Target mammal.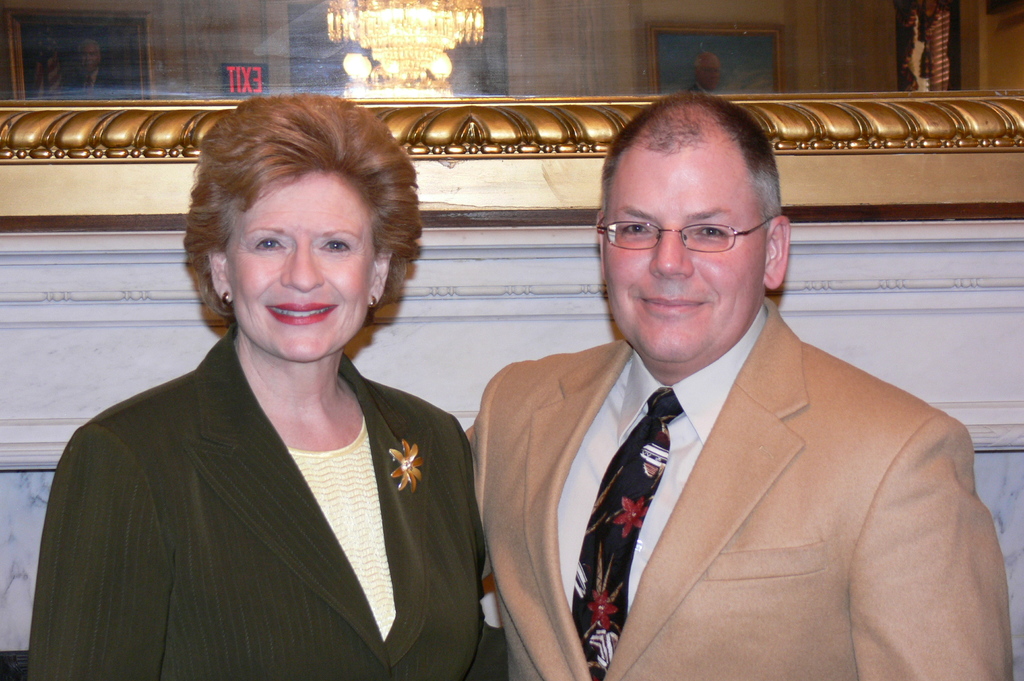
Target region: pyautogui.locateOnScreen(56, 122, 562, 680).
